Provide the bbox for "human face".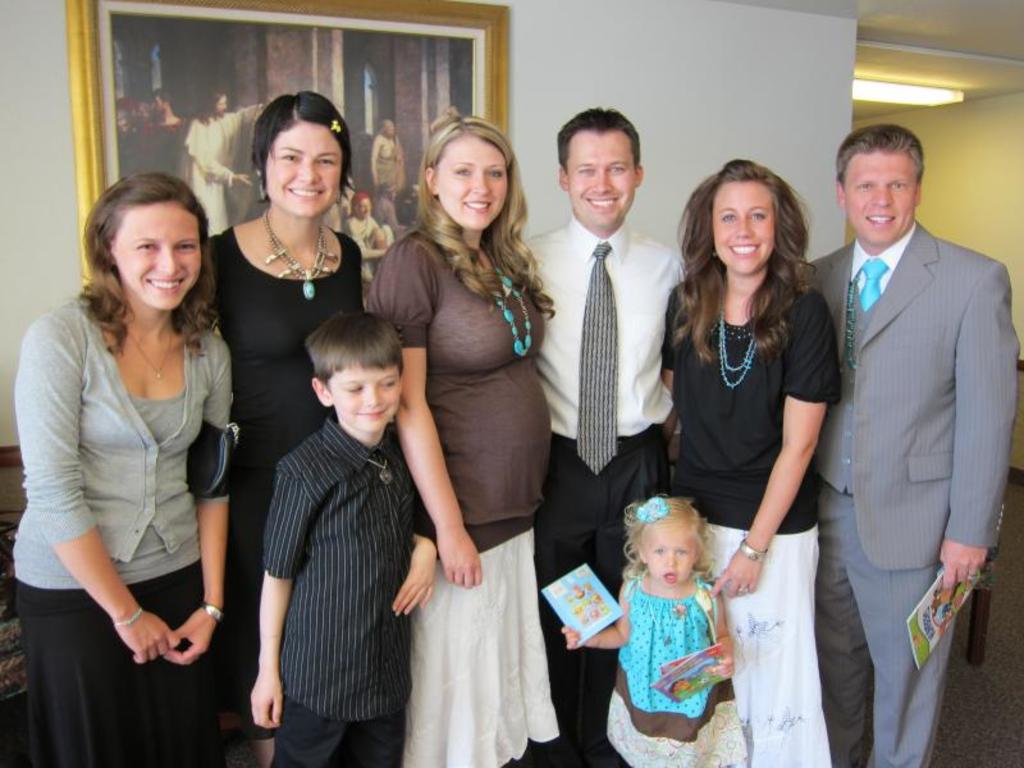
Rect(646, 530, 696, 585).
